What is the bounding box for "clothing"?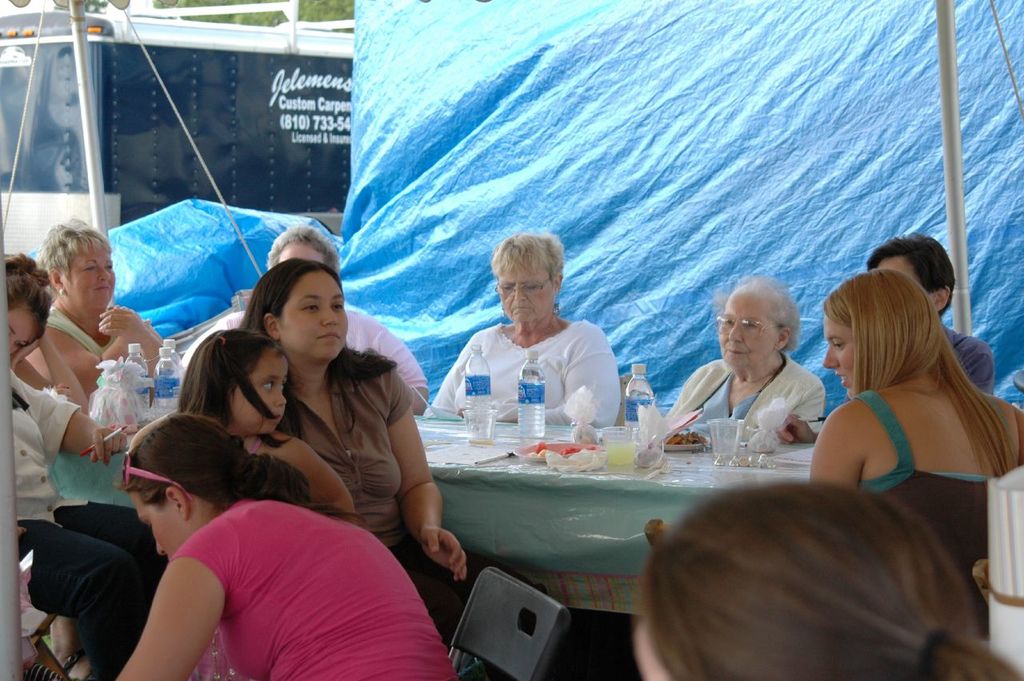
box(54, 302, 166, 576).
